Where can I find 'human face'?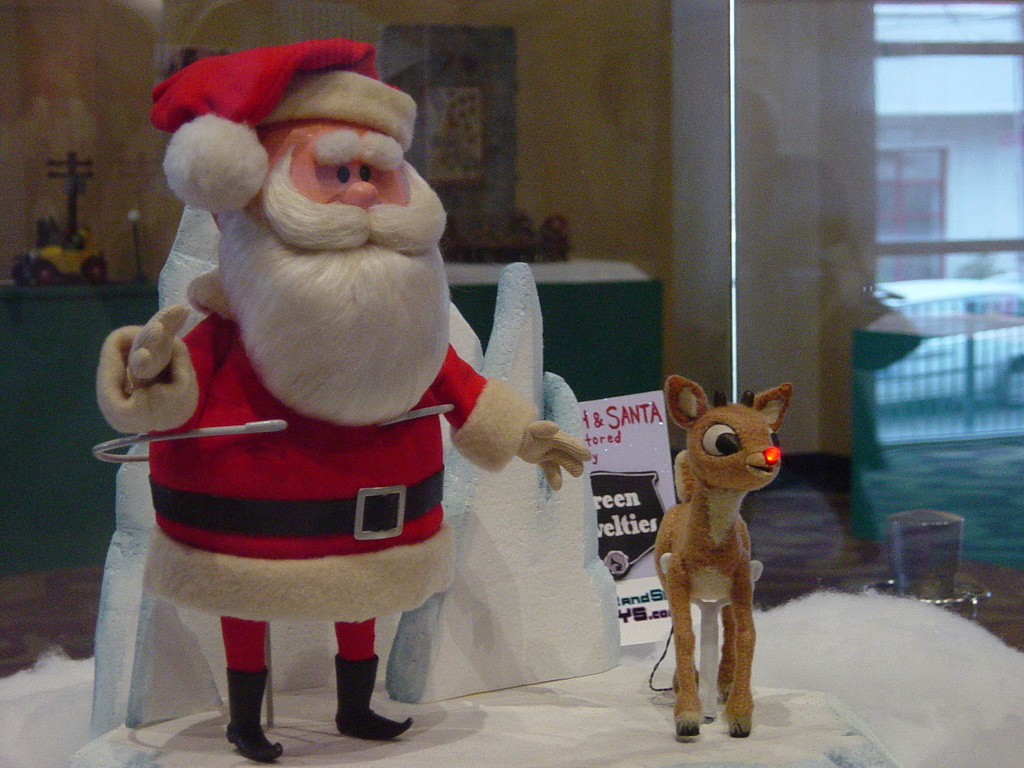
You can find it at left=263, top=123, right=403, bottom=214.
